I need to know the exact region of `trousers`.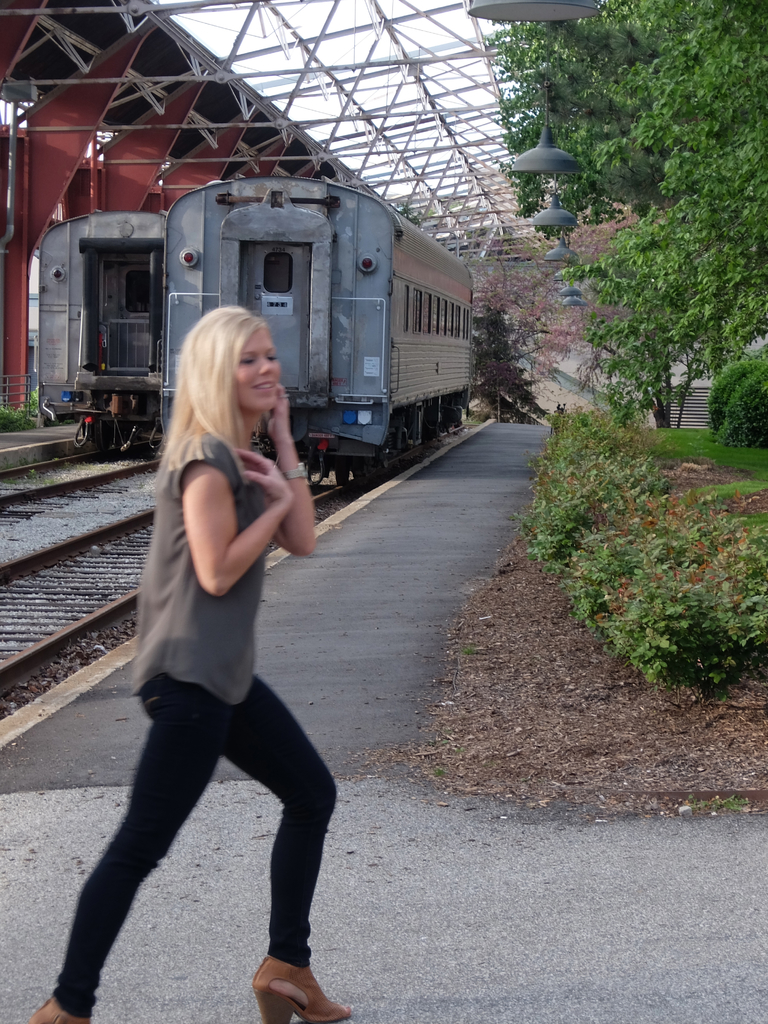
Region: x1=61, y1=673, x2=338, y2=986.
